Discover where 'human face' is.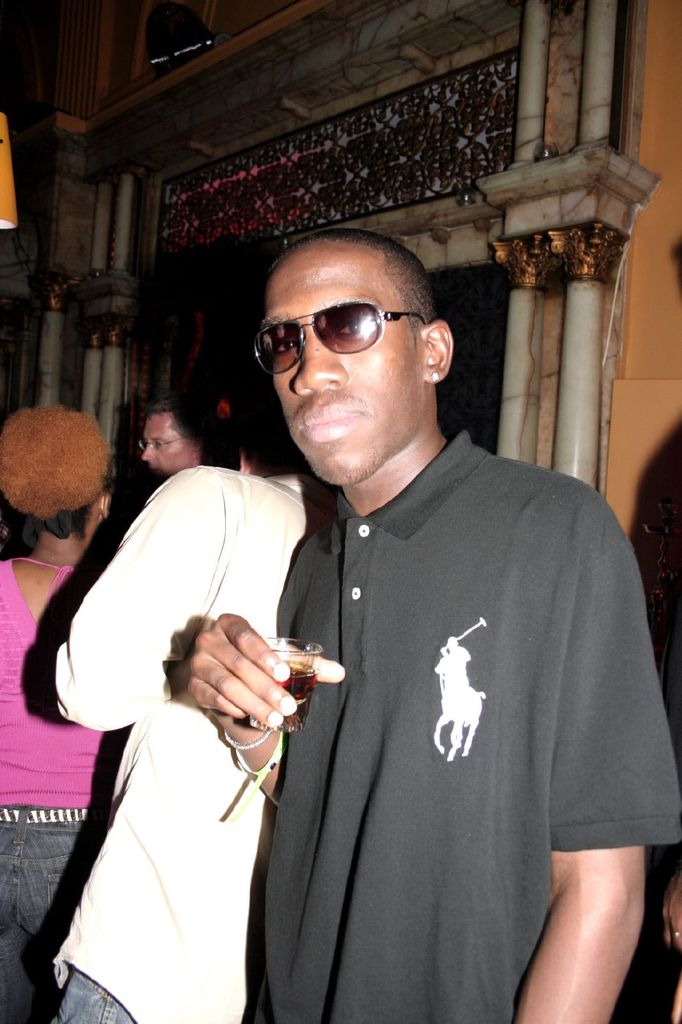
Discovered at 134 410 204 478.
